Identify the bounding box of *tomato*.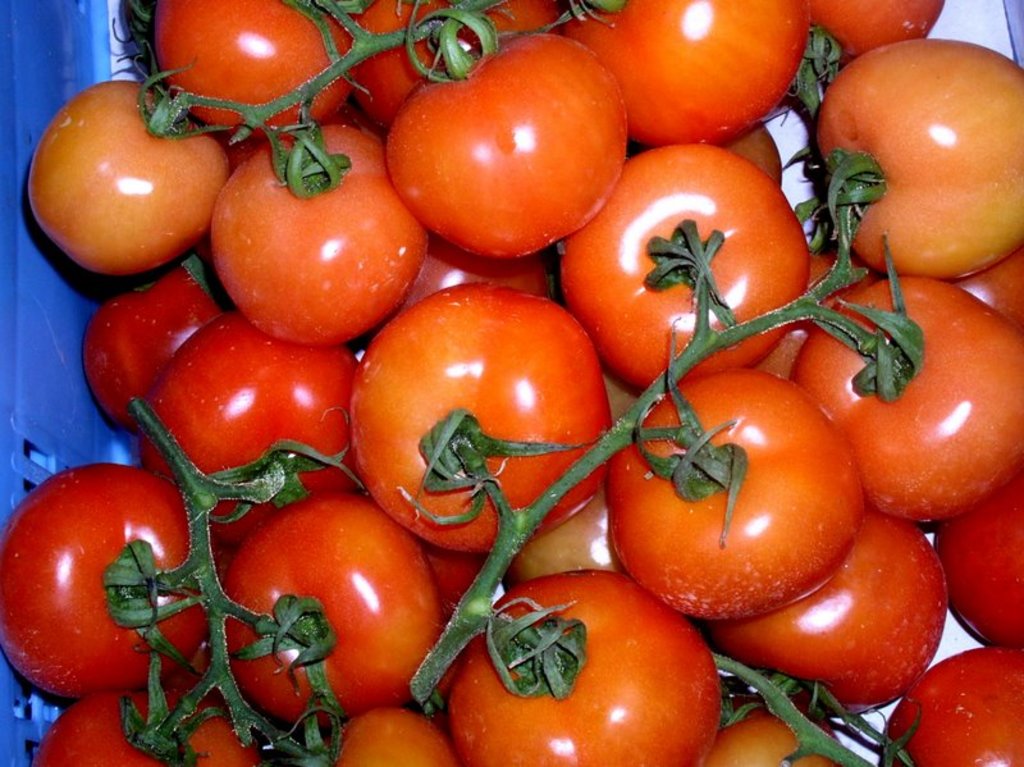
bbox(31, 79, 230, 282).
